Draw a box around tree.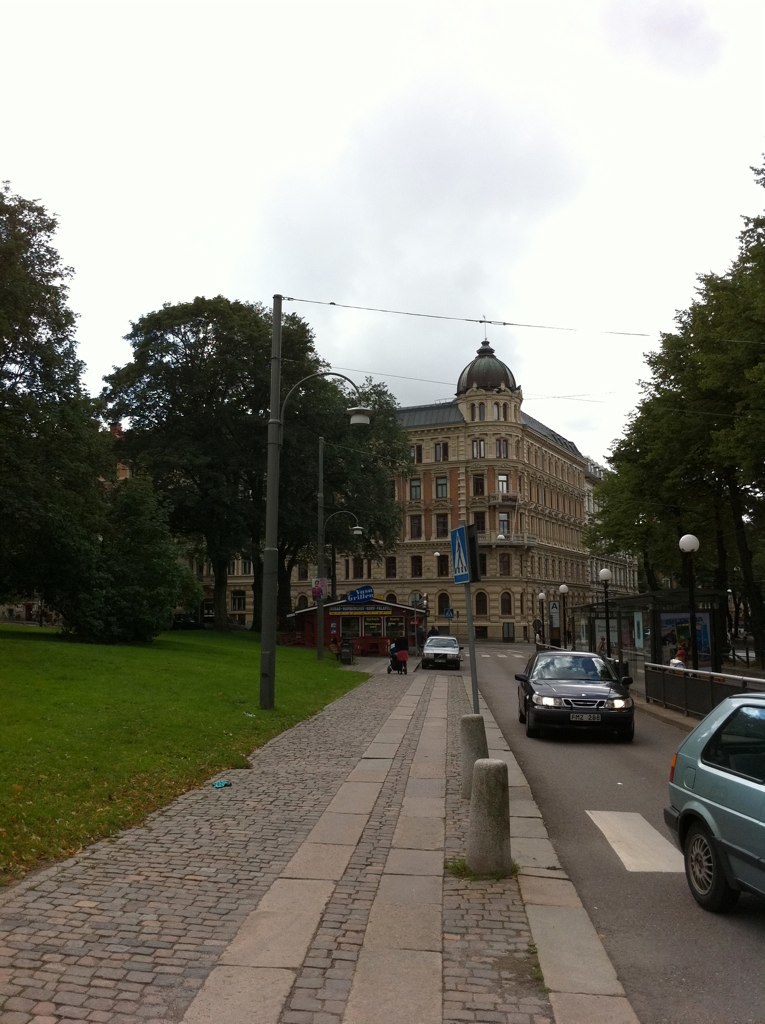
(x1=0, y1=169, x2=174, y2=646).
